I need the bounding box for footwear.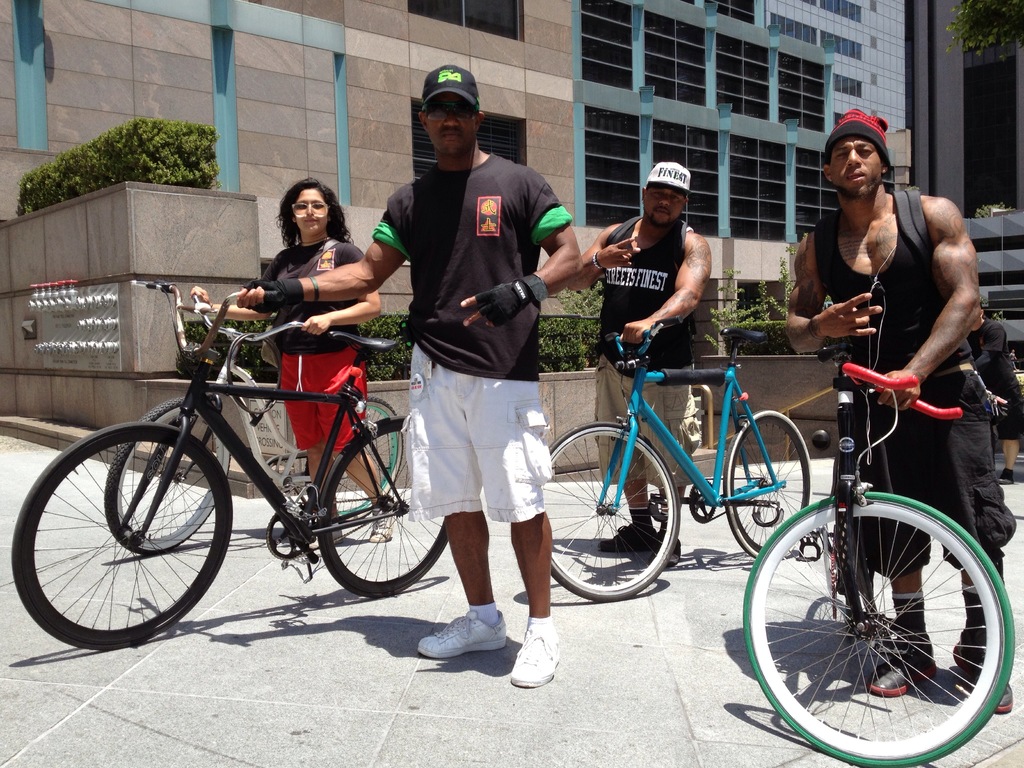
Here it is: [x1=664, y1=542, x2=684, y2=567].
